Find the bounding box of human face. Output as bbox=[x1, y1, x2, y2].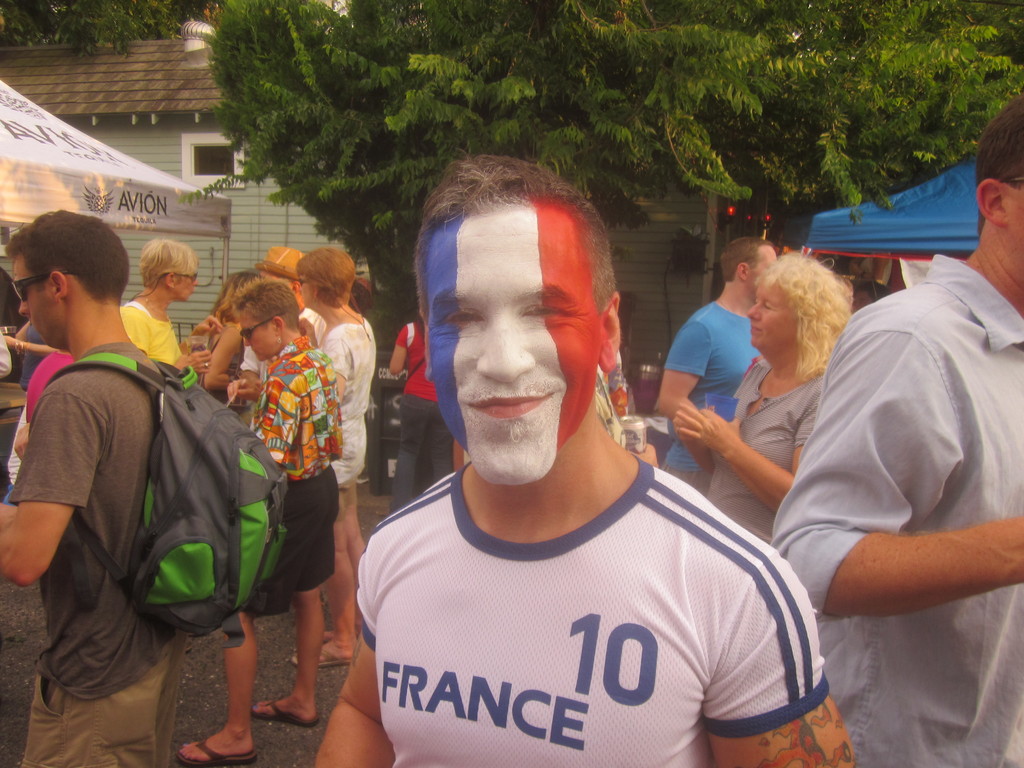
bbox=[753, 271, 796, 353].
